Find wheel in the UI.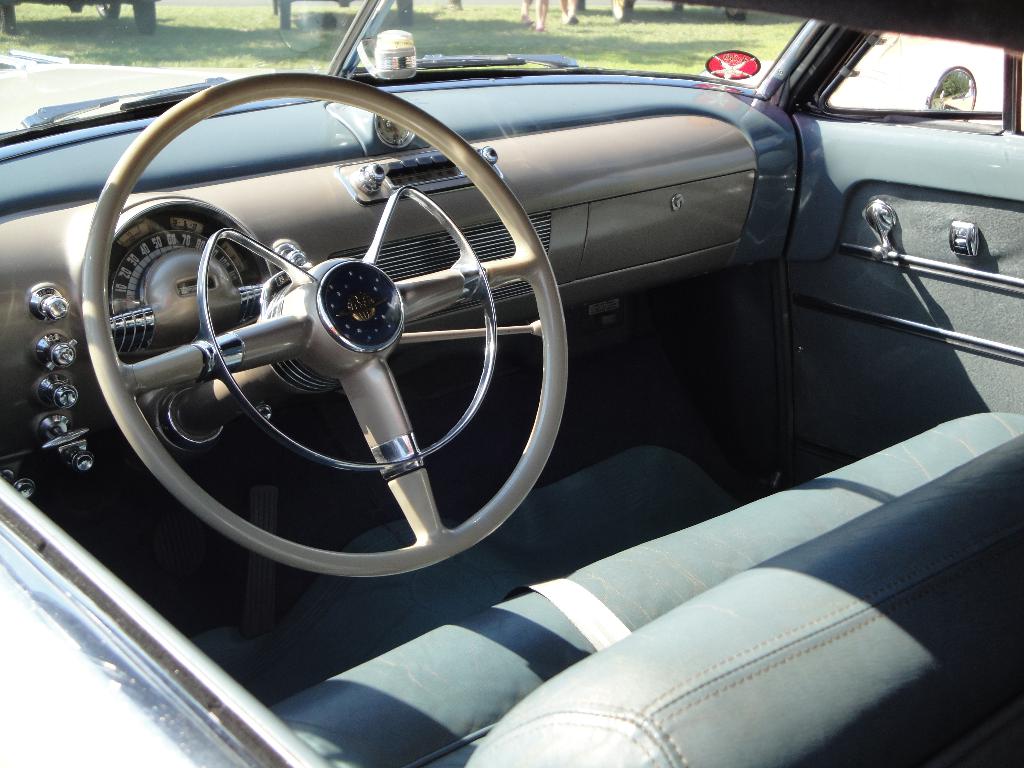
UI element at [left=0, top=5, right=19, bottom=35].
